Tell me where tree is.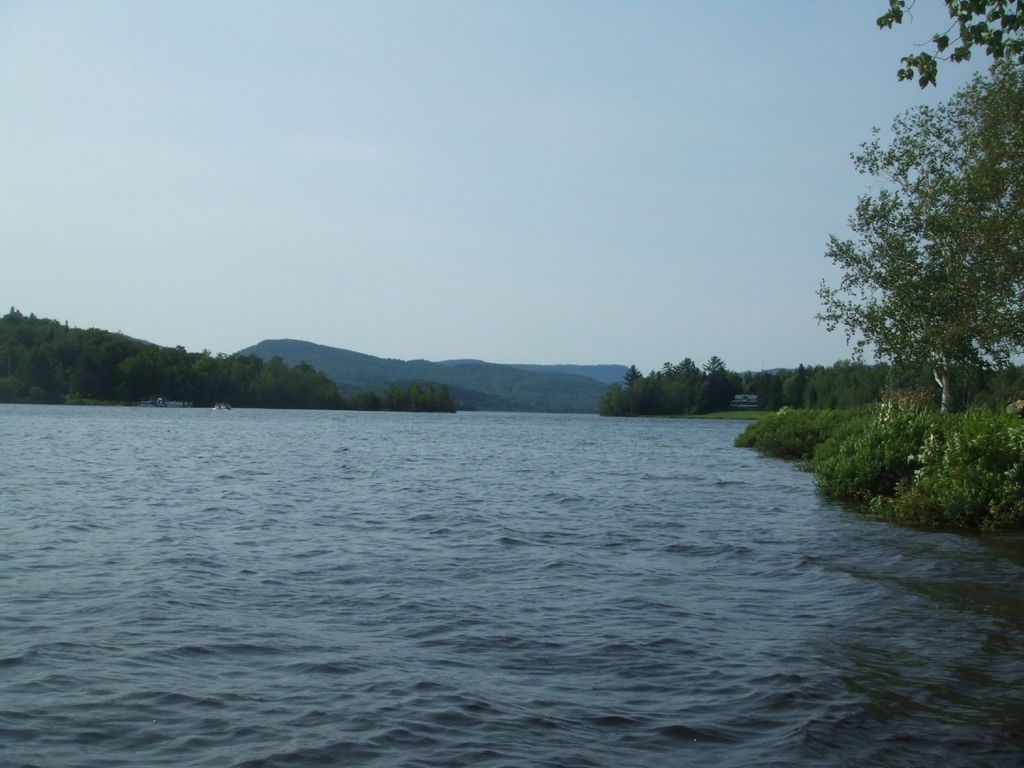
tree is at bbox(814, 61, 1021, 419).
